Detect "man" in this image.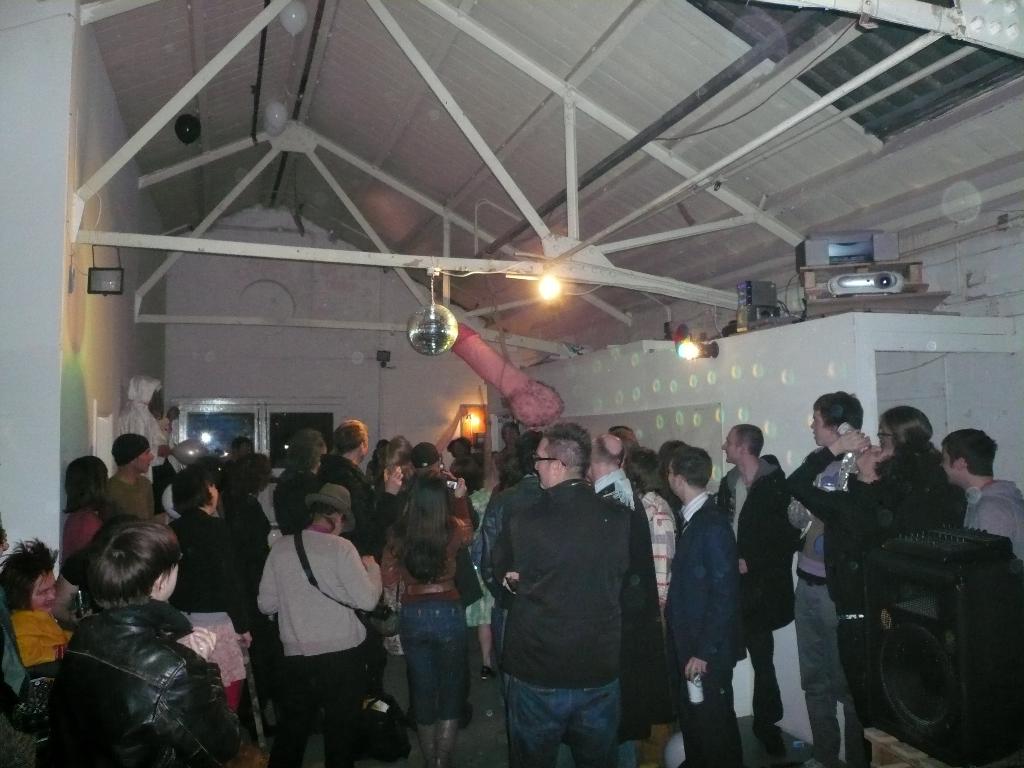
Detection: 940, 426, 1023, 567.
